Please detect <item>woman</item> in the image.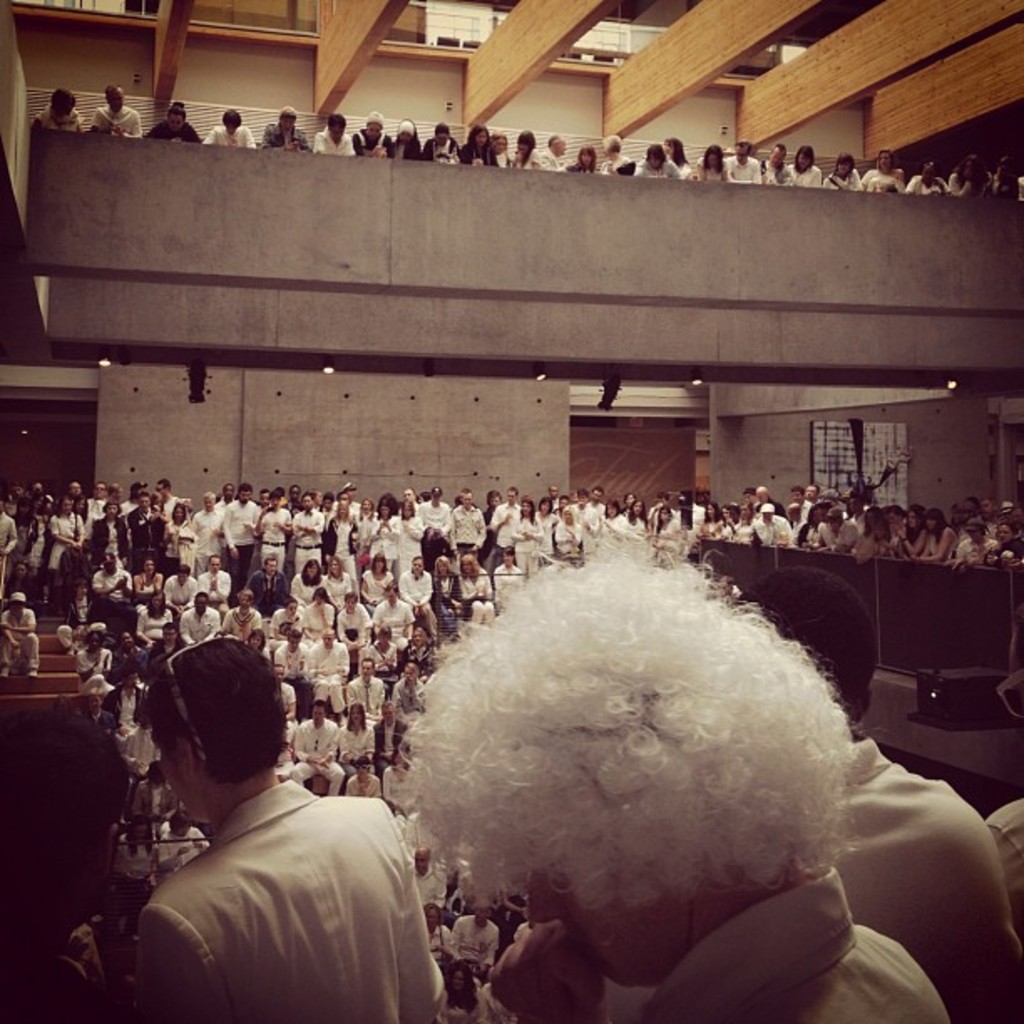
detection(663, 134, 696, 187).
